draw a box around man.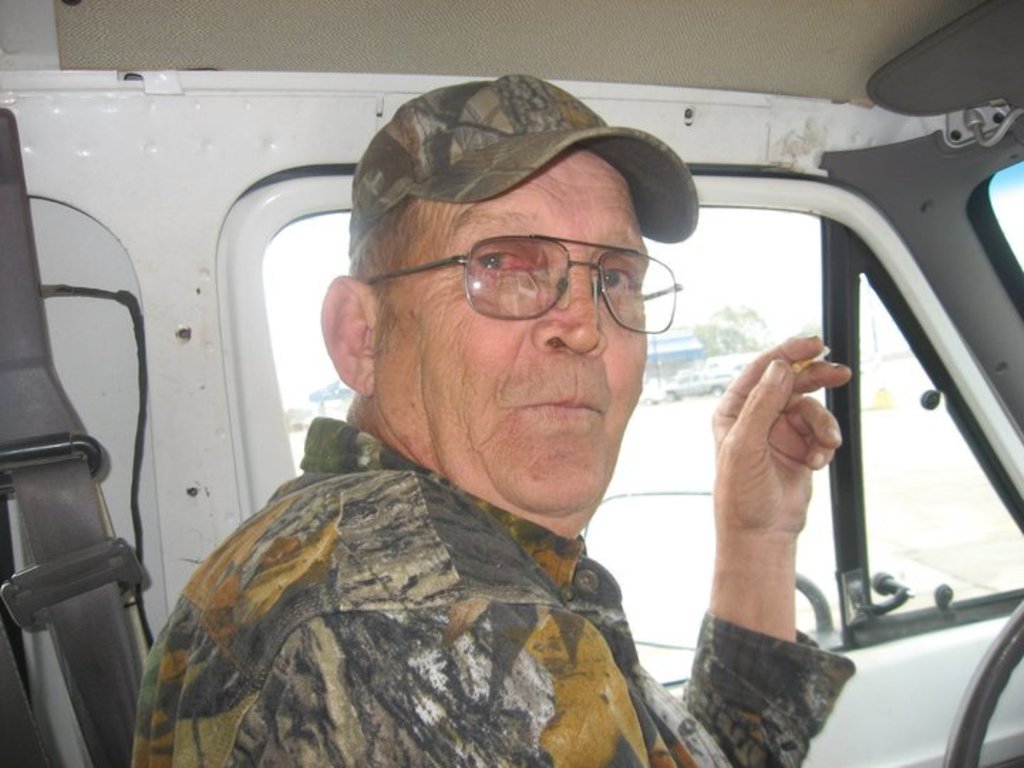
detection(141, 127, 859, 764).
